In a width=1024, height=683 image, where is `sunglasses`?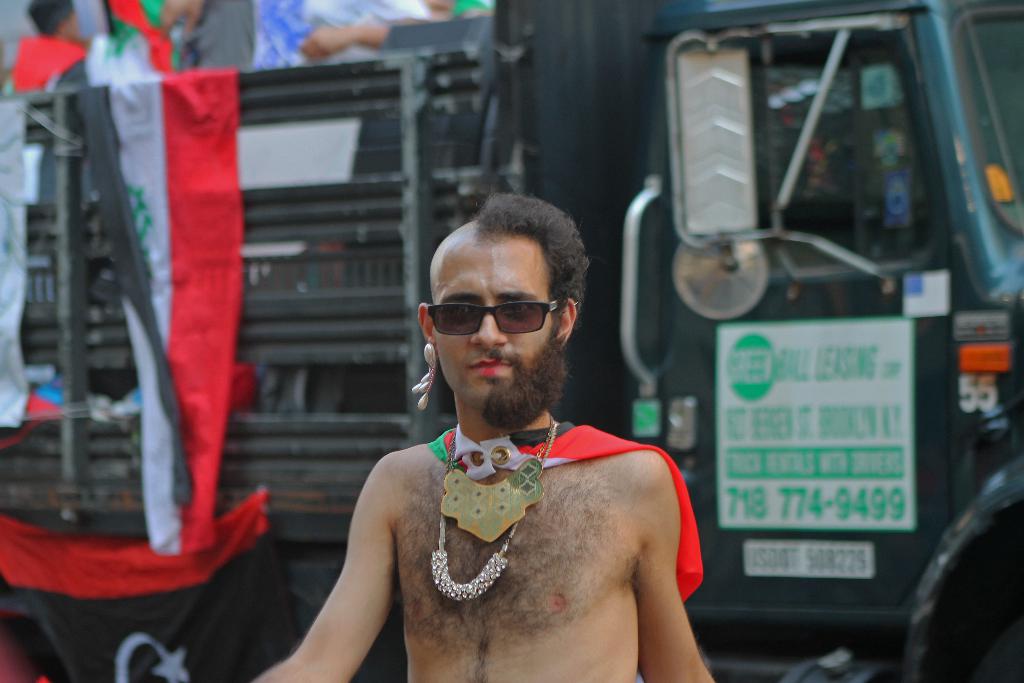
bbox=(425, 296, 582, 340).
